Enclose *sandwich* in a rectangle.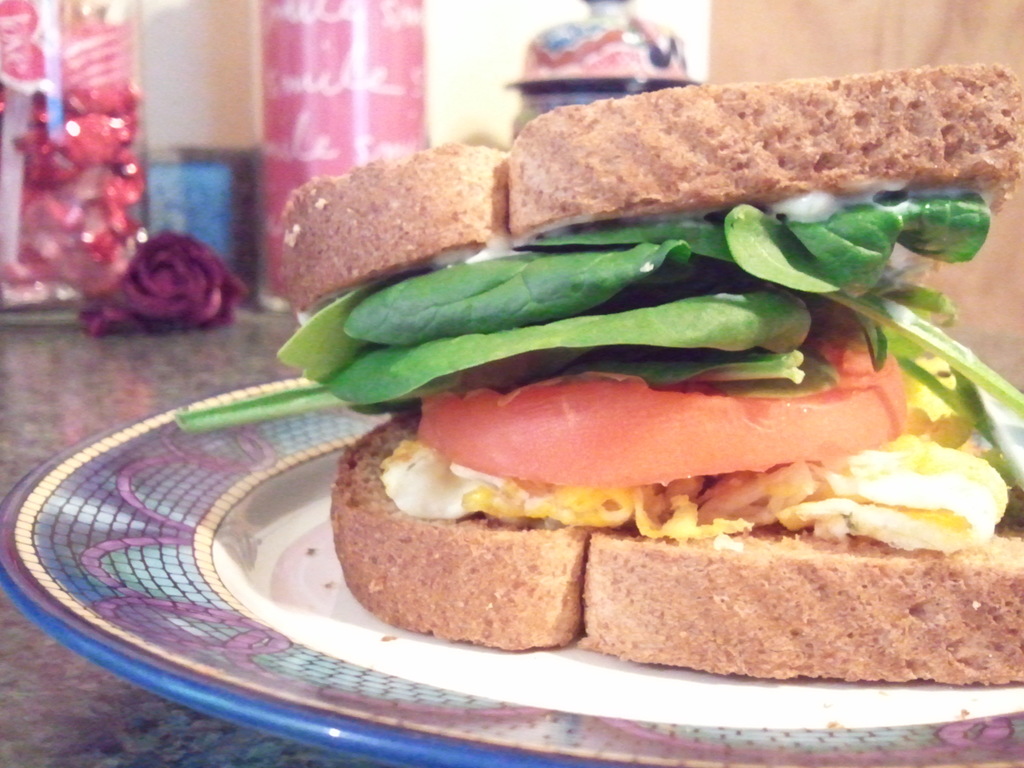
l=279, t=60, r=1023, b=691.
